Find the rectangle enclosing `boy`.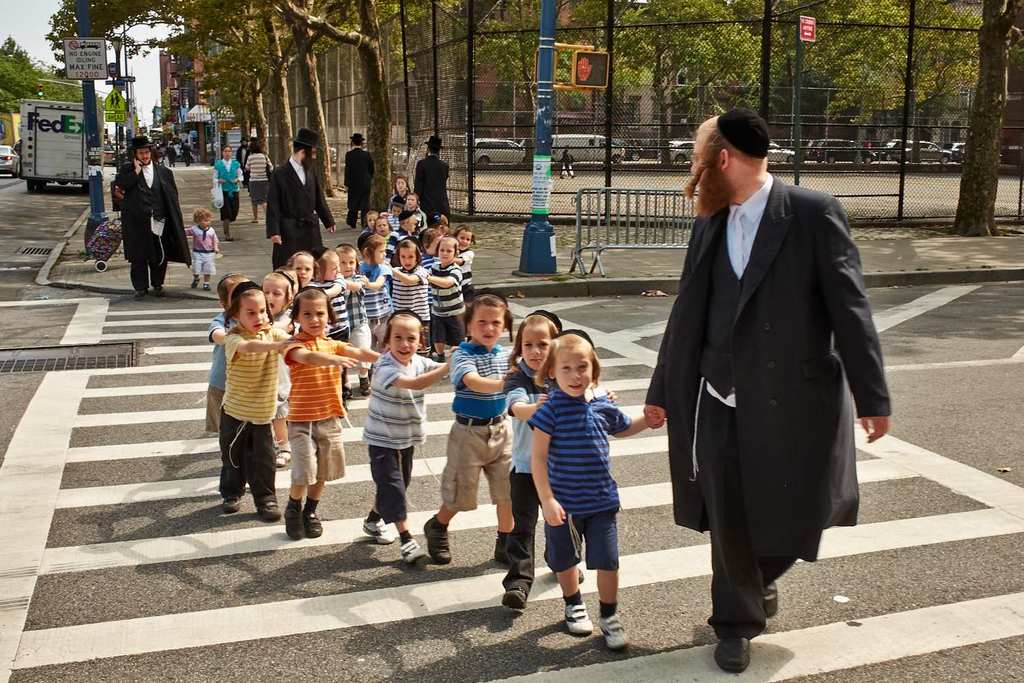
rect(330, 250, 345, 407).
